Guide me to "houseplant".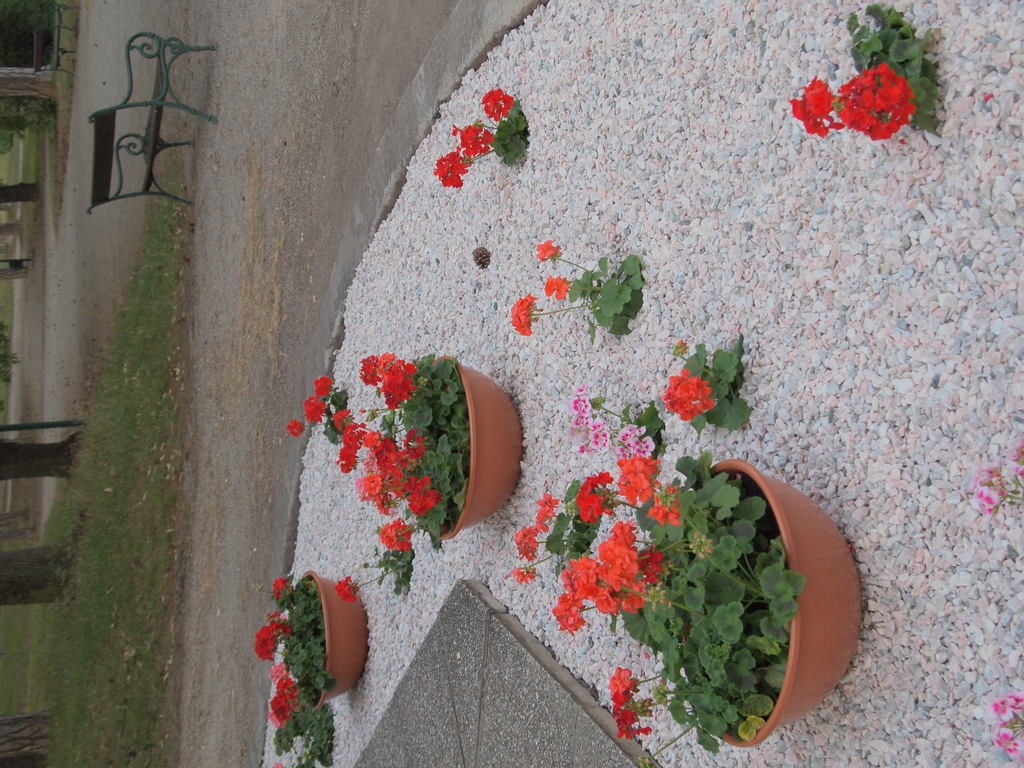
Guidance: (787,0,953,137).
